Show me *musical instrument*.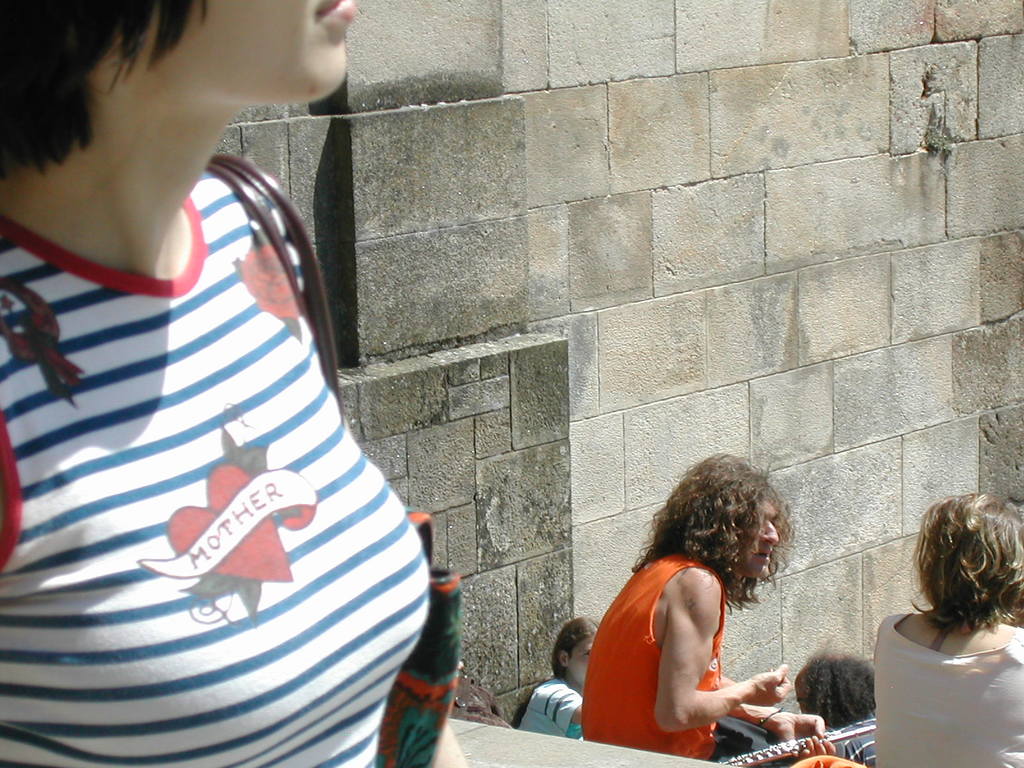
*musical instrument* is here: bbox(719, 721, 877, 767).
